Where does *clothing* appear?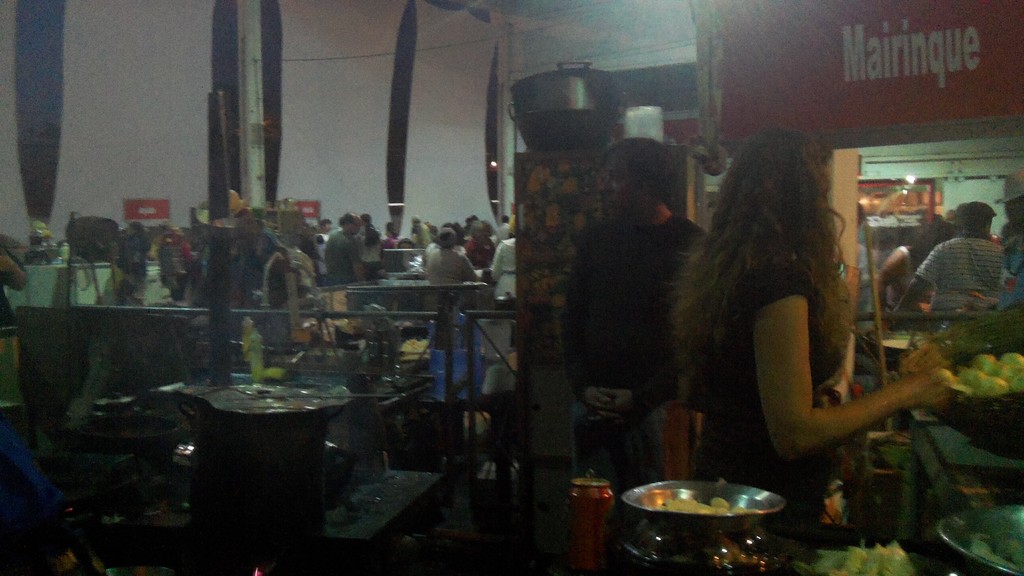
Appears at 700 265 843 536.
